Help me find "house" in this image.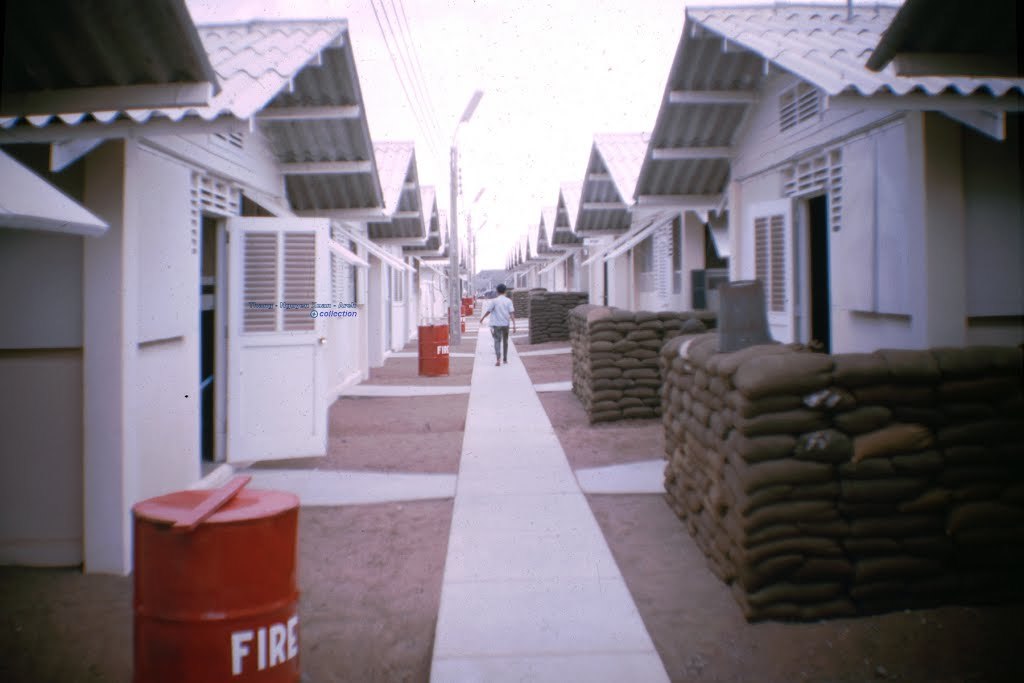
Found it: [x1=0, y1=1, x2=454, y2=592].
